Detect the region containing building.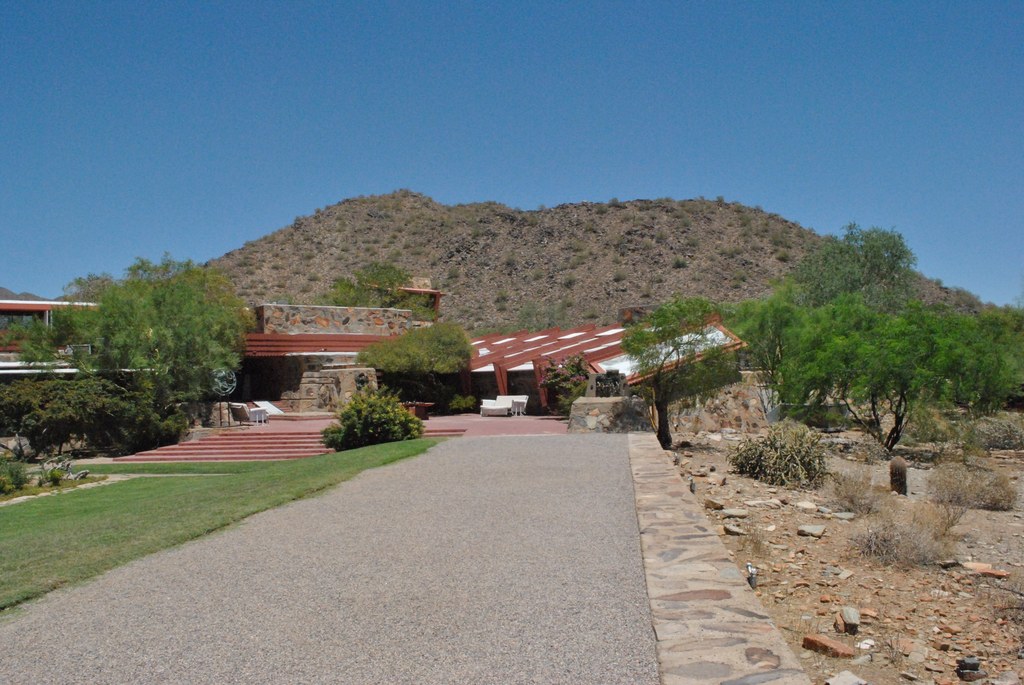
(449,305,748,414).
